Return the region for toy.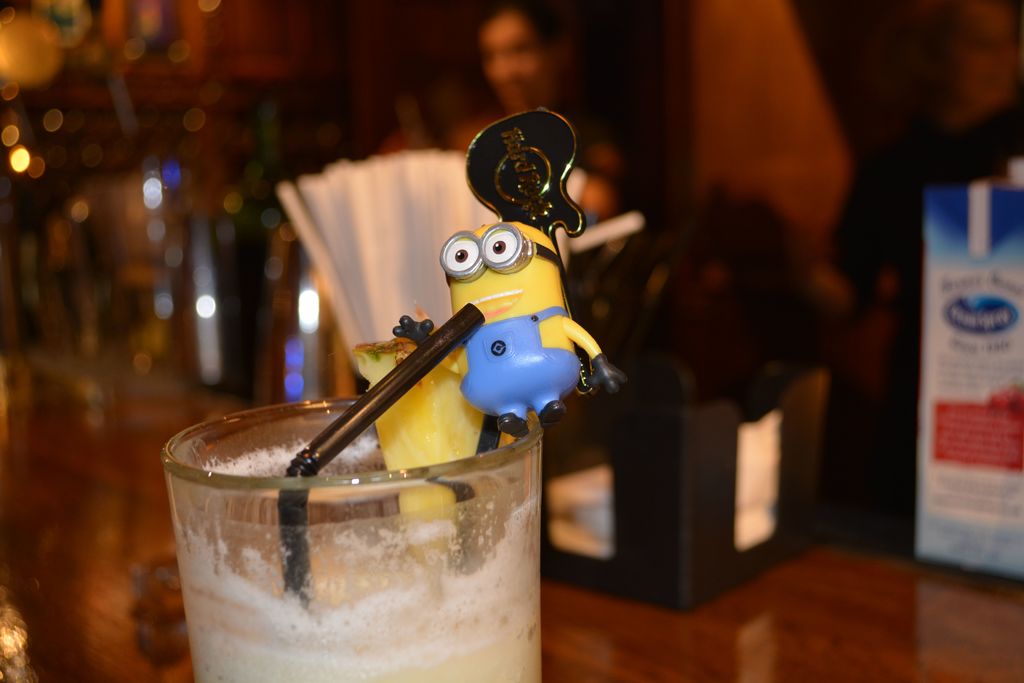
391,93,636,451.
